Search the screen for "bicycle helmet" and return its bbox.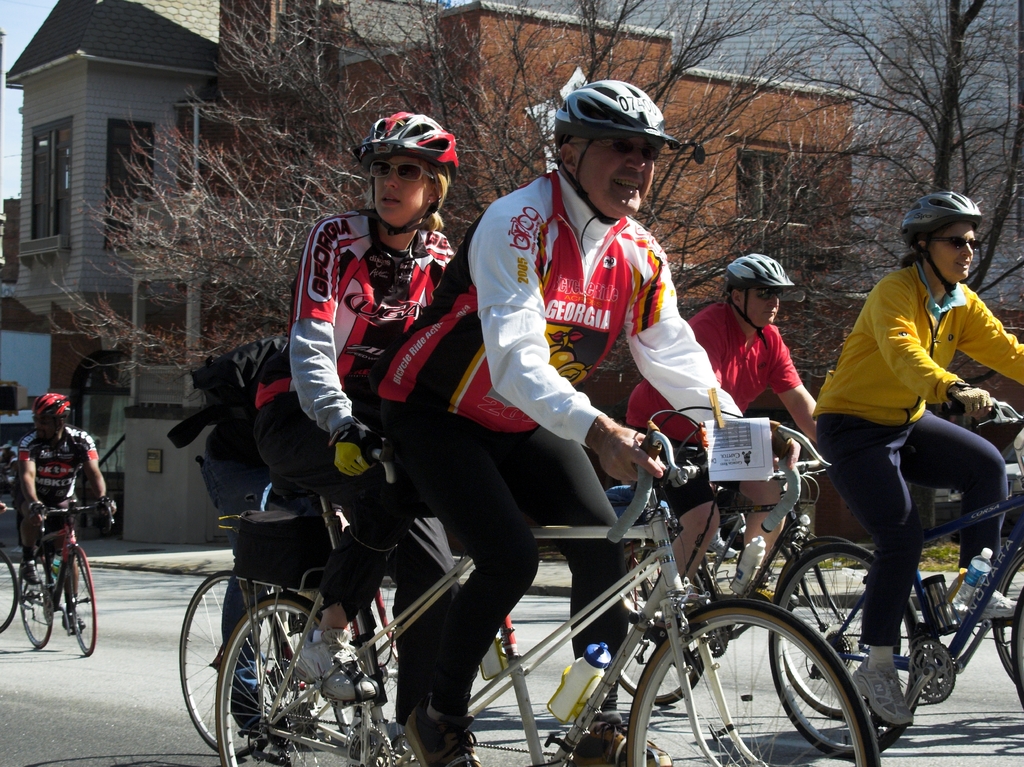
Found: BBox(31, 392, 67, 417).
